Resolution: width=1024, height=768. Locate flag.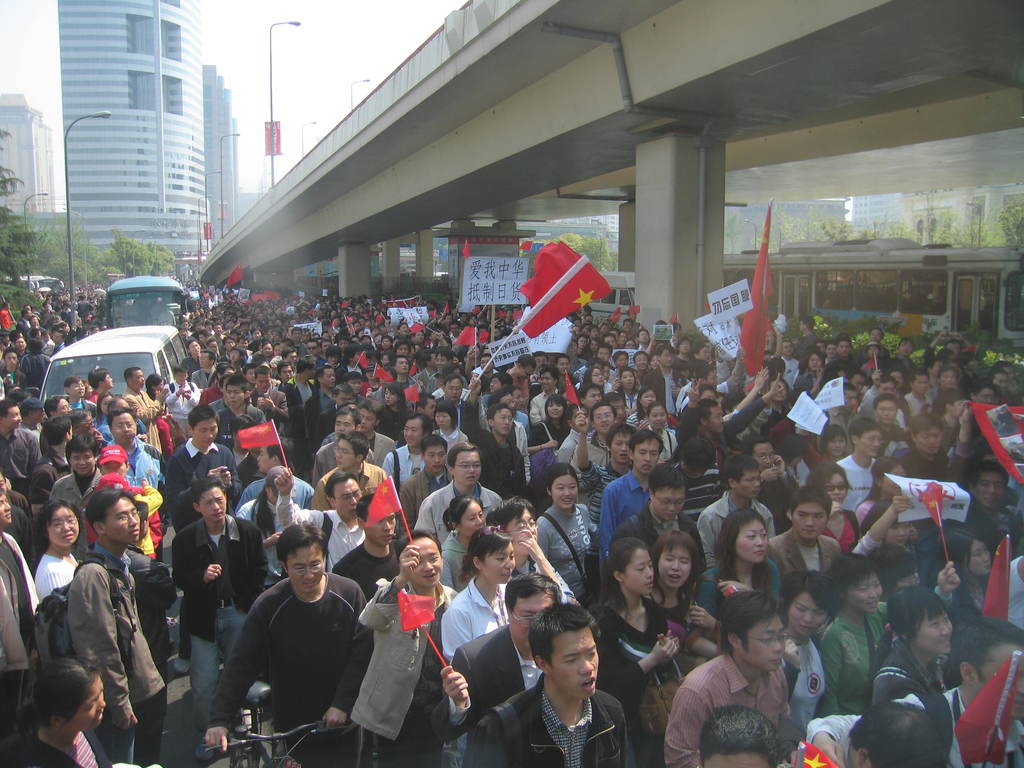
crop(463, 239, 475, 261).
